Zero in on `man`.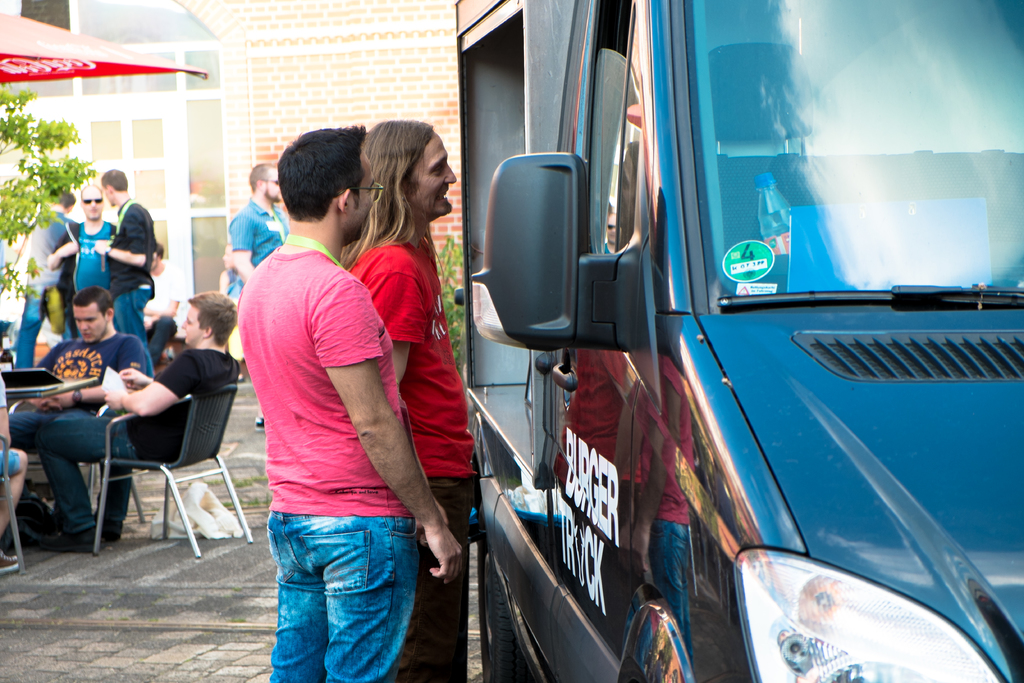
Zeroed in: bbox=[47, 183, 116, 338].
